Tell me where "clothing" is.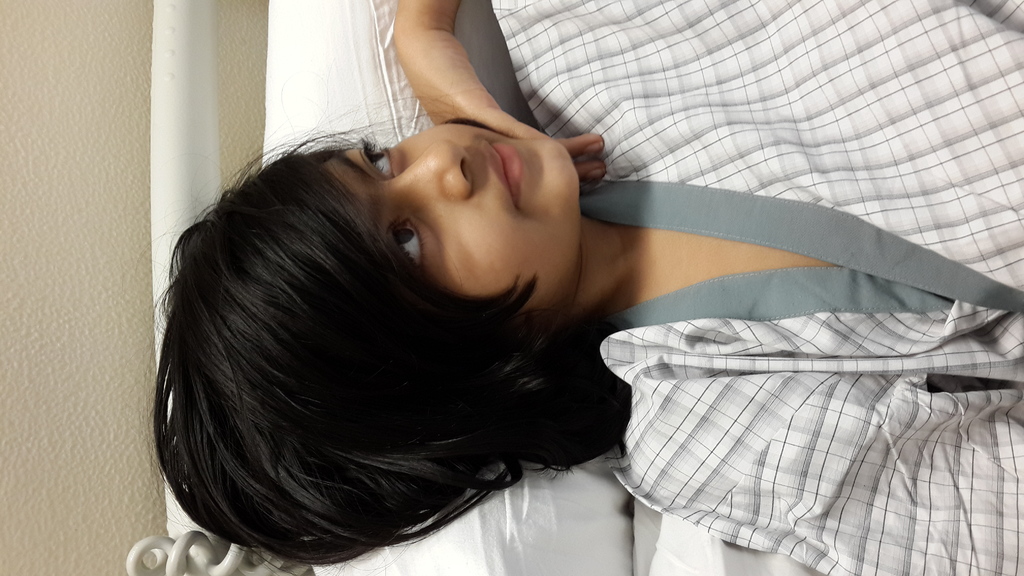
"clothing" is at (488, 0, 1023, 570).
